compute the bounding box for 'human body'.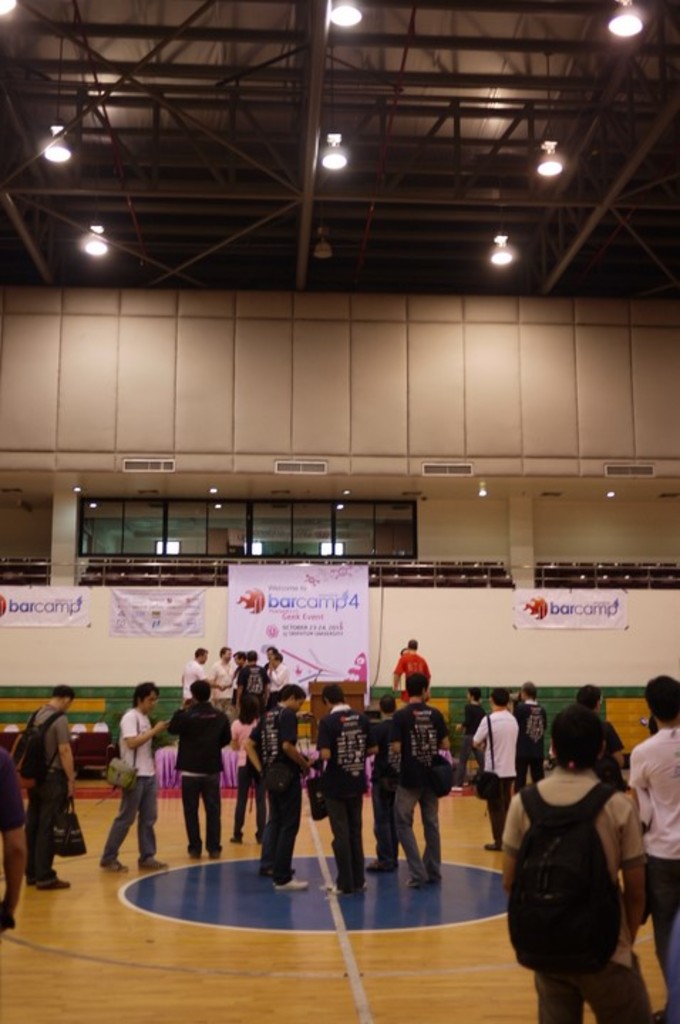
240:688:312:892.
